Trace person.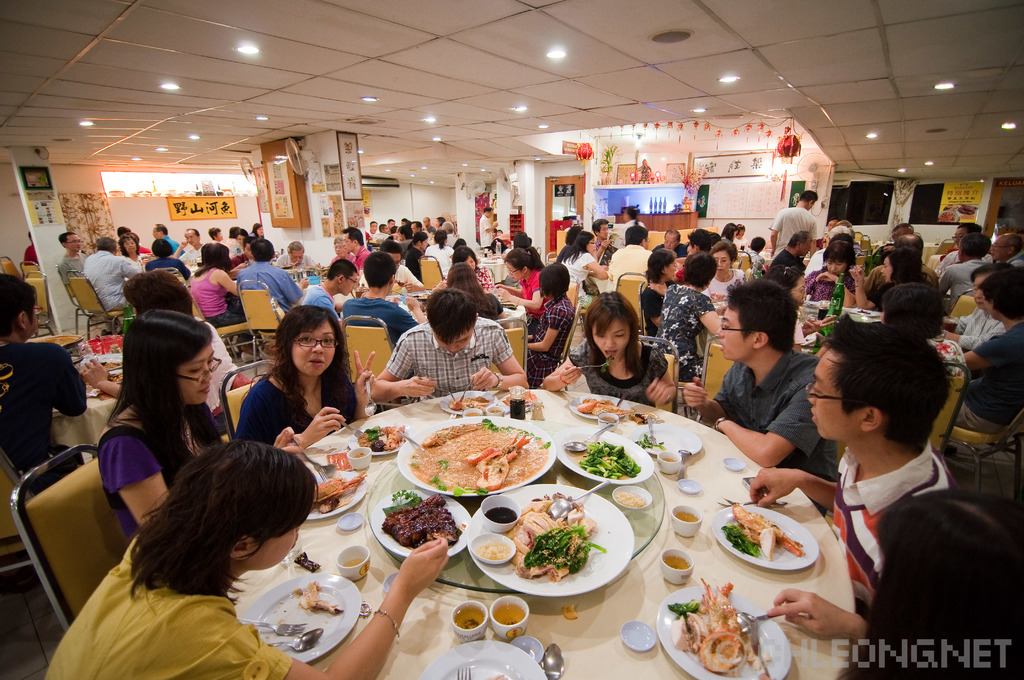
Traced to bbox(360, 241, 425, 295).
